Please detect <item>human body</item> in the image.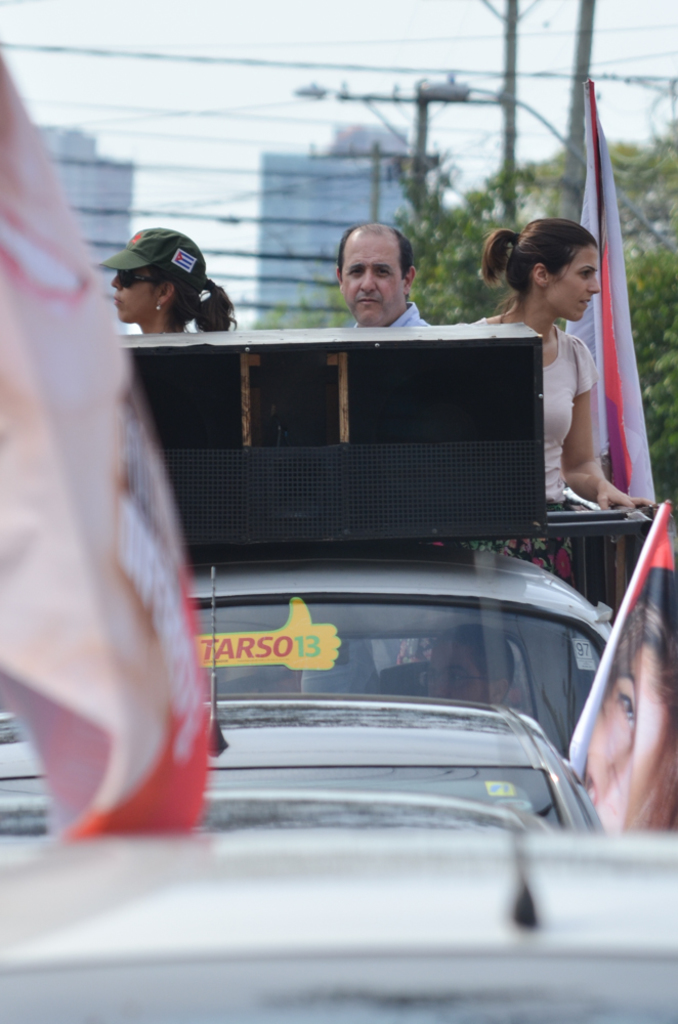
left=349, top=298, right=424, bottom=327.
